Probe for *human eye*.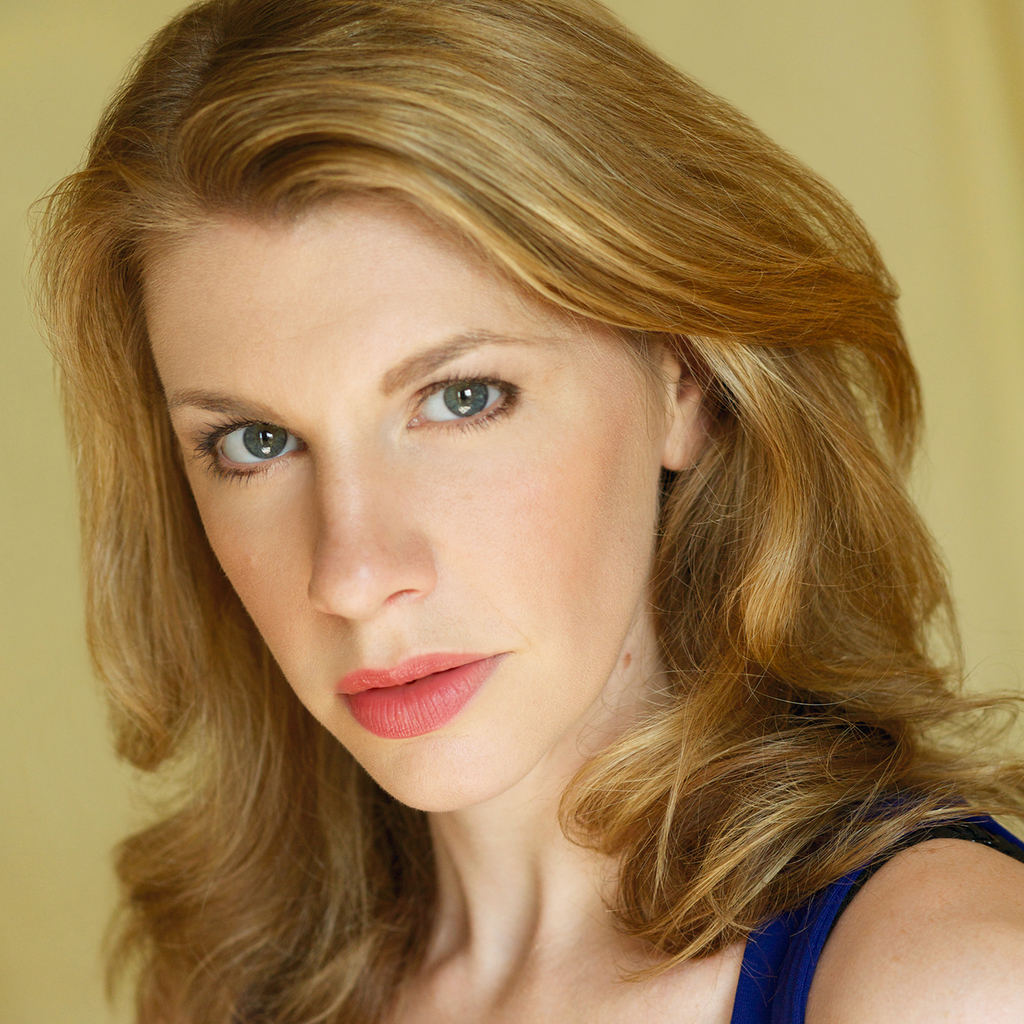
Probe result: 178/410/307/478.
